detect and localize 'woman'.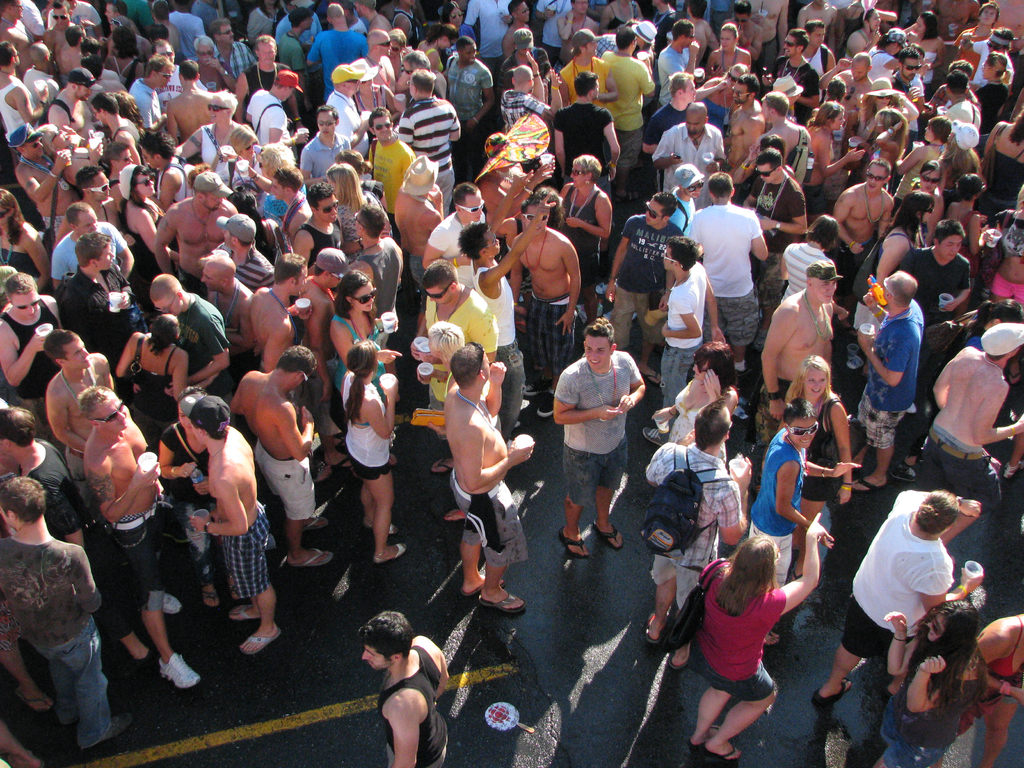
Localized at {"left": 341, "top": 340, "right": 408, "bottom": 569}.
